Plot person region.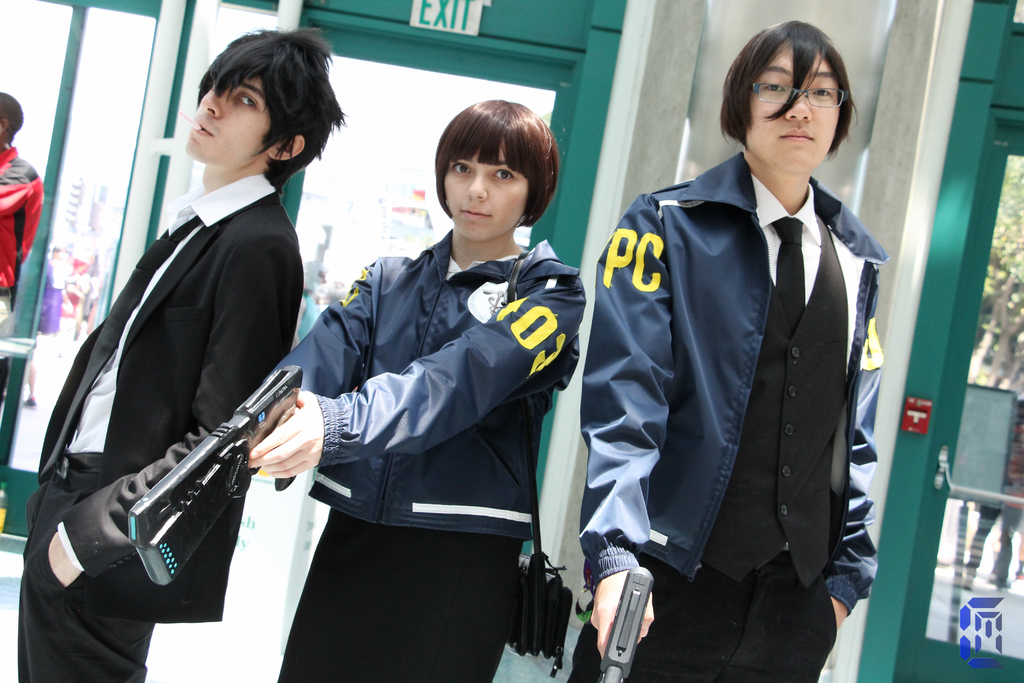
Plotted at x1=42, y1=63, x2=322, y2=657.
